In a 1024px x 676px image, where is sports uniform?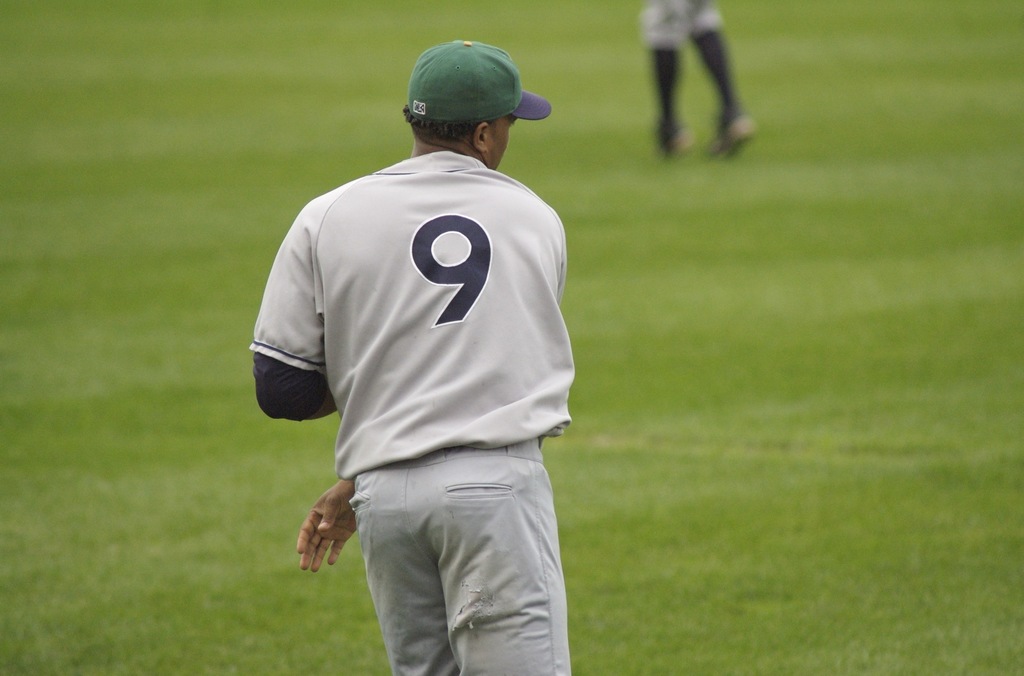
247/36/571/675.
